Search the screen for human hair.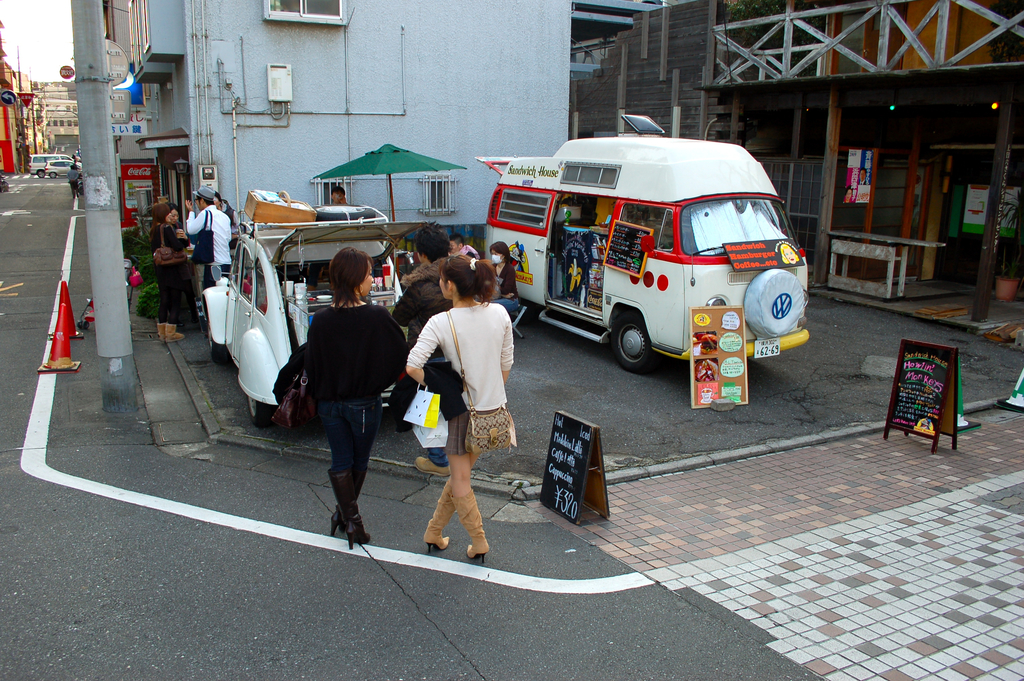
Found at 150,202,171,242.
